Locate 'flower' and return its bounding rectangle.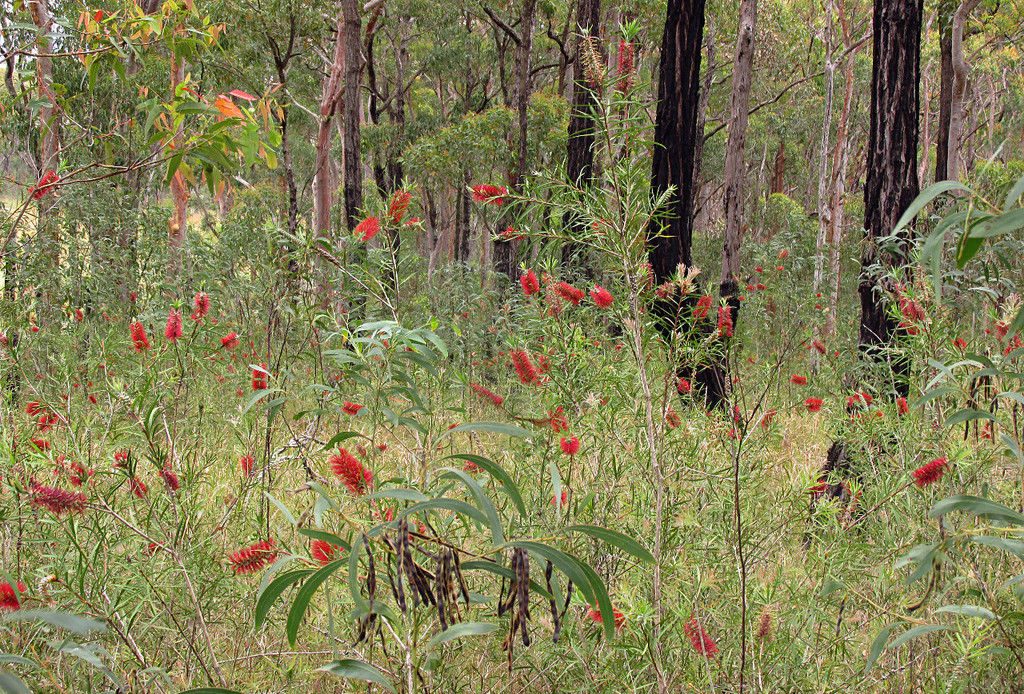
(left=167, top=308, right=185, bottom=339).
